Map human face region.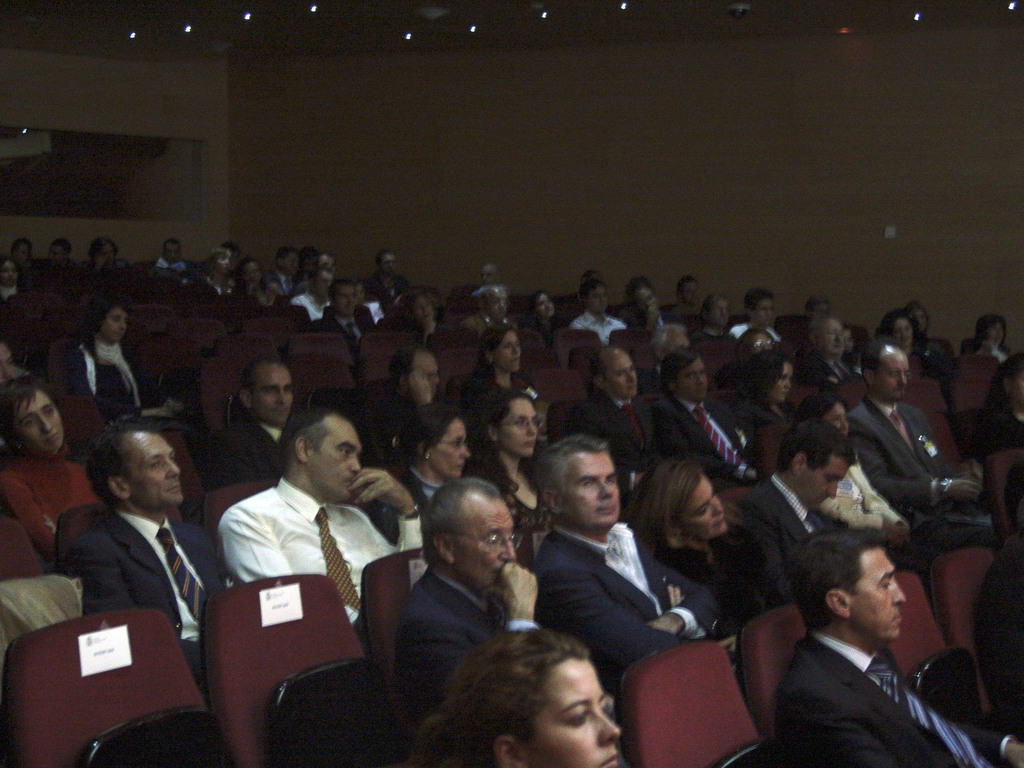
Mapped to rect(677, 362, 706, 404).
